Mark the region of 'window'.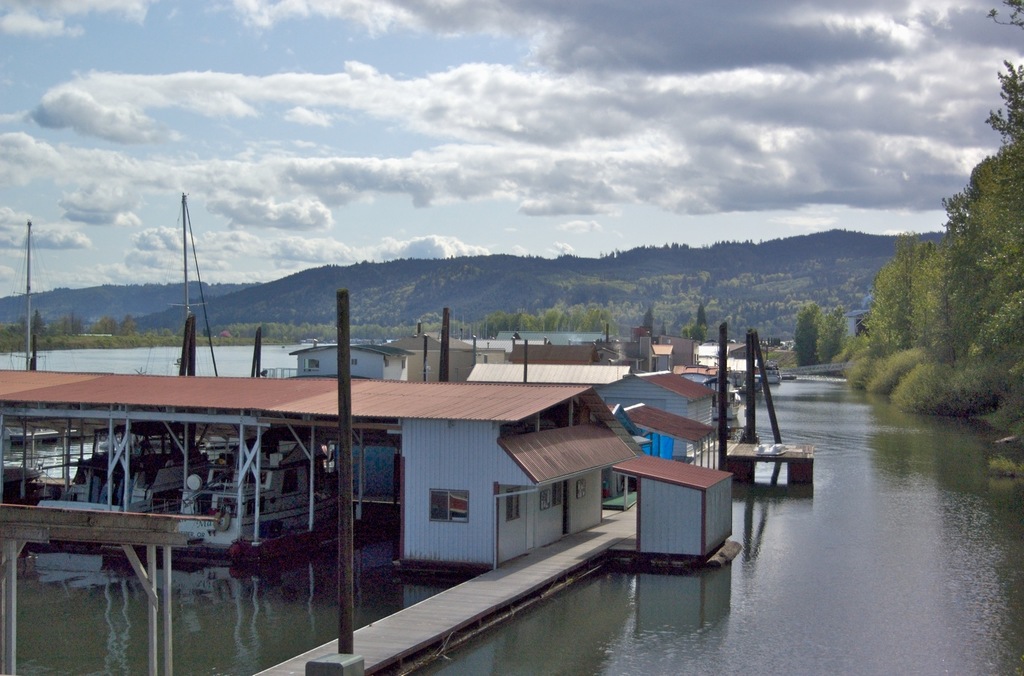
Region: box=[425, 487, 470, 526].
